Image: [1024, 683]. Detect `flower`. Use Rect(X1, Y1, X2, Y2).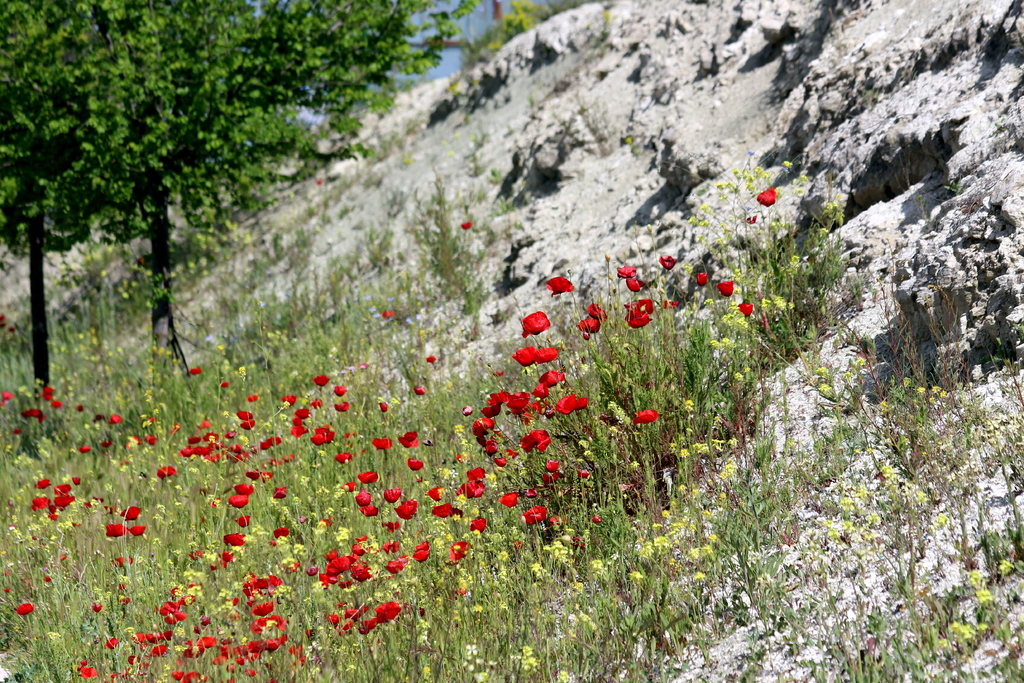
Rect(104, 637, 119, 651).
